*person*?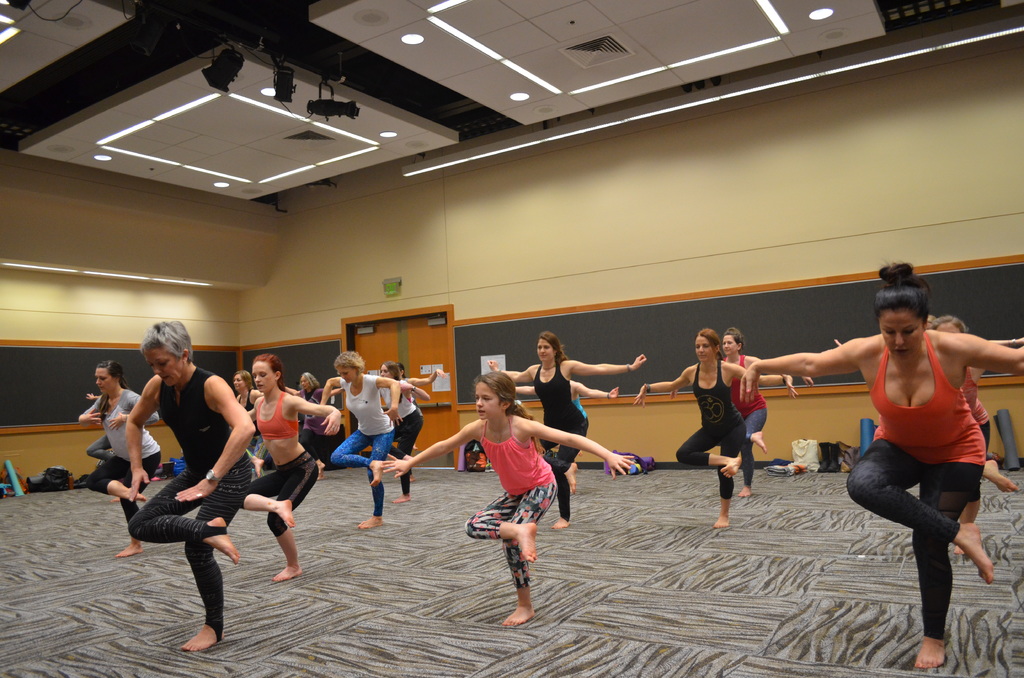
379,359,450,506
